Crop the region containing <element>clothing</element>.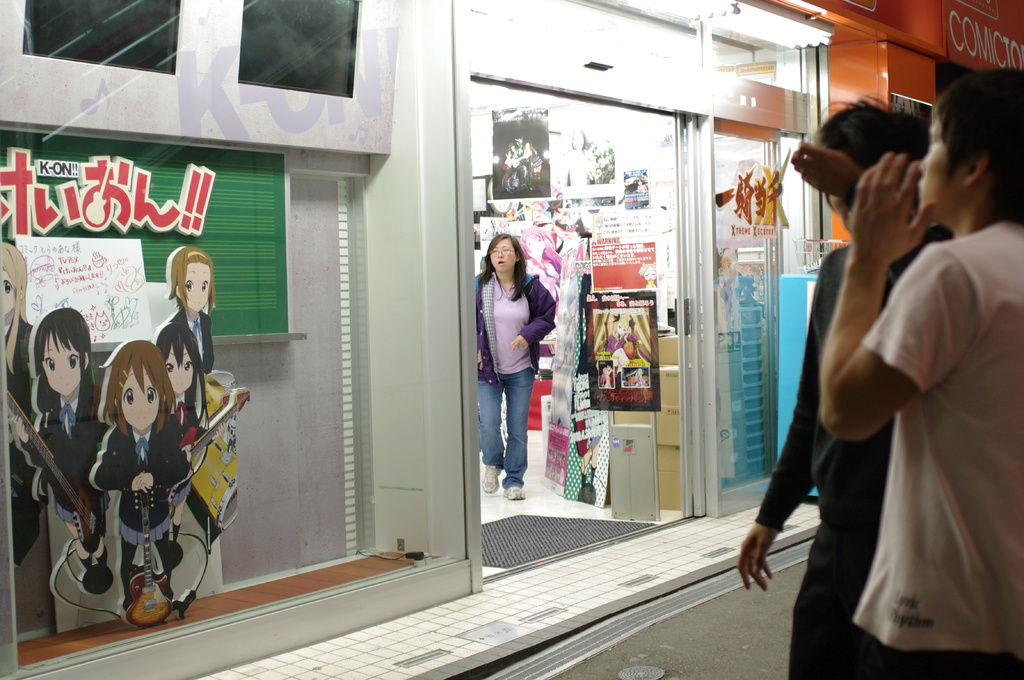
Crop region: [left=508, top=150, right=520, bottom=166].
